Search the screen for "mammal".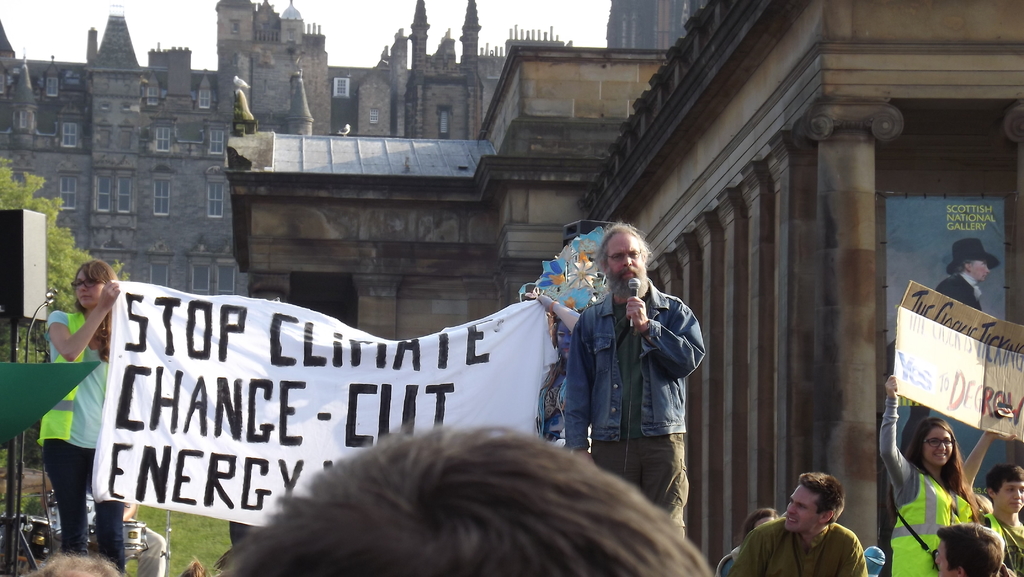
Found at x1=20, y1=549, x2=118, y2=576.
